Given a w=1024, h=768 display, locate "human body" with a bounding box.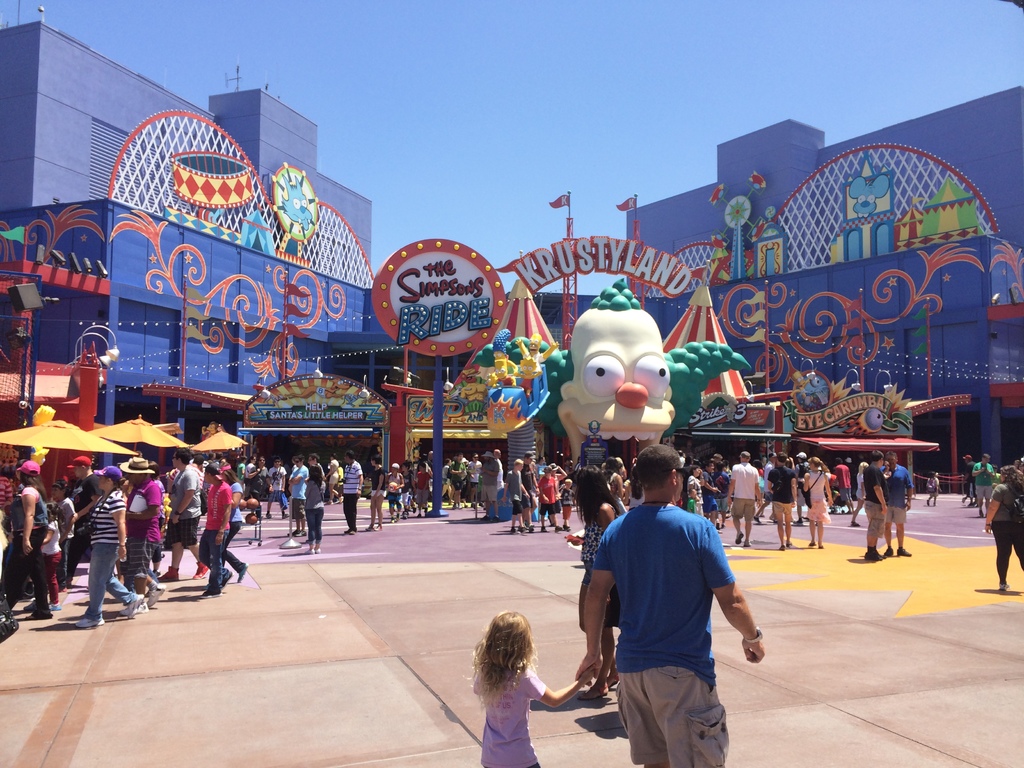
Located: (x1=366, y1=451, x2=388, y2=532).
